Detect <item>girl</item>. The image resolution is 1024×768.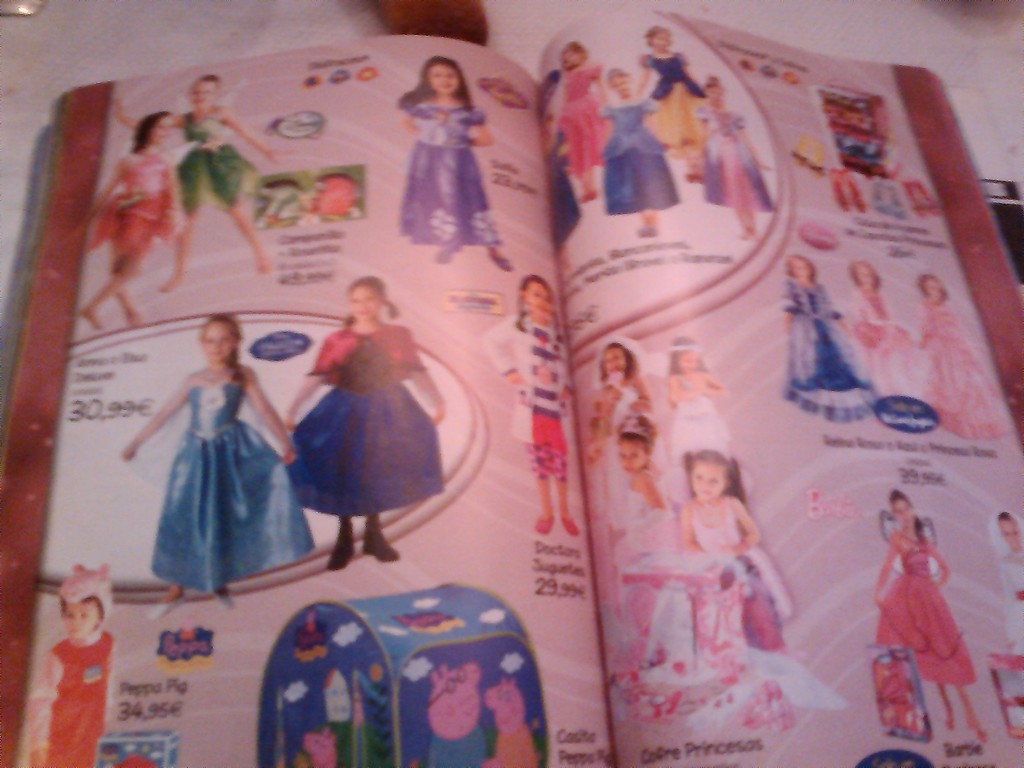
rect(851, 254, 927, 402).
